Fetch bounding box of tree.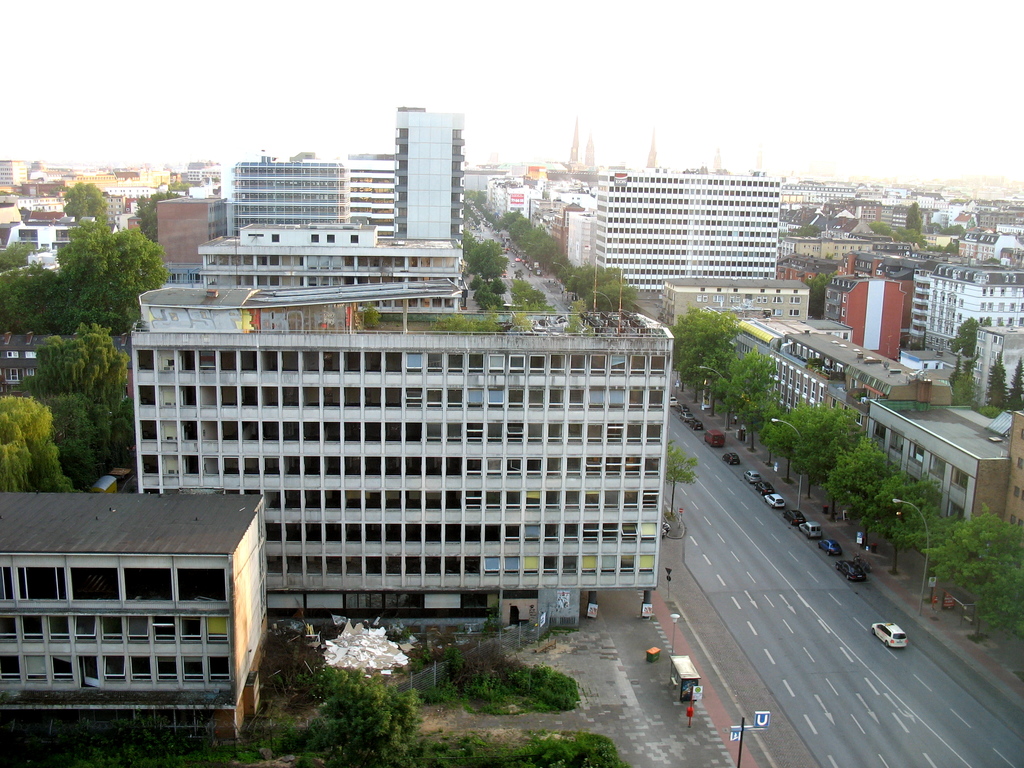
Bbox: Rect(950, 350, 981, 408).
